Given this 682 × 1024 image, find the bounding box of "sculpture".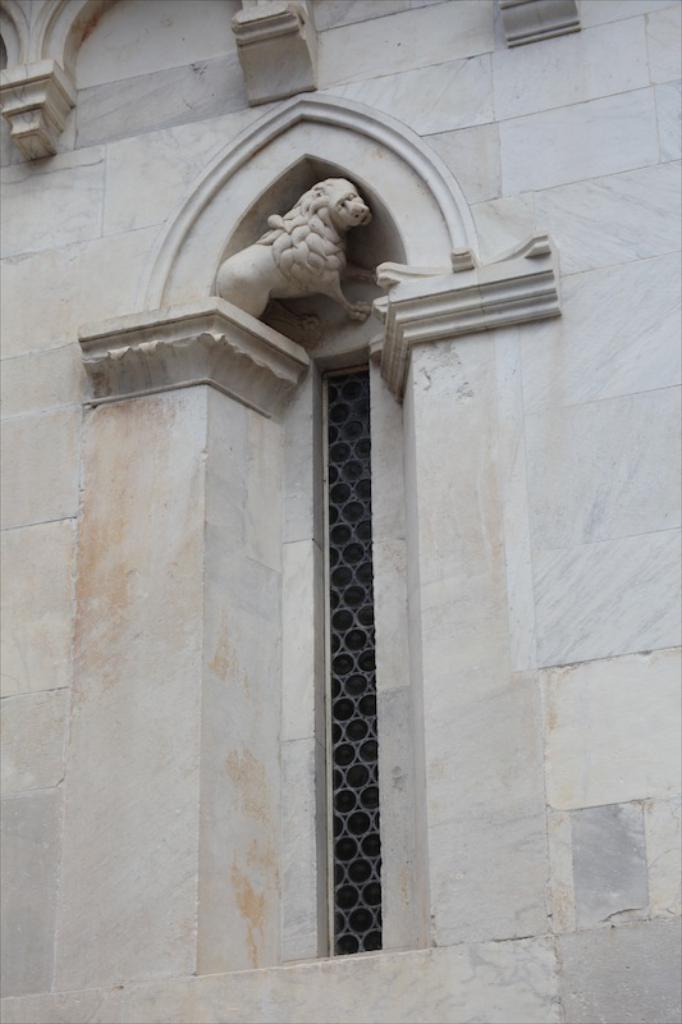
left=221, top=169, right=395, bottom=335.
